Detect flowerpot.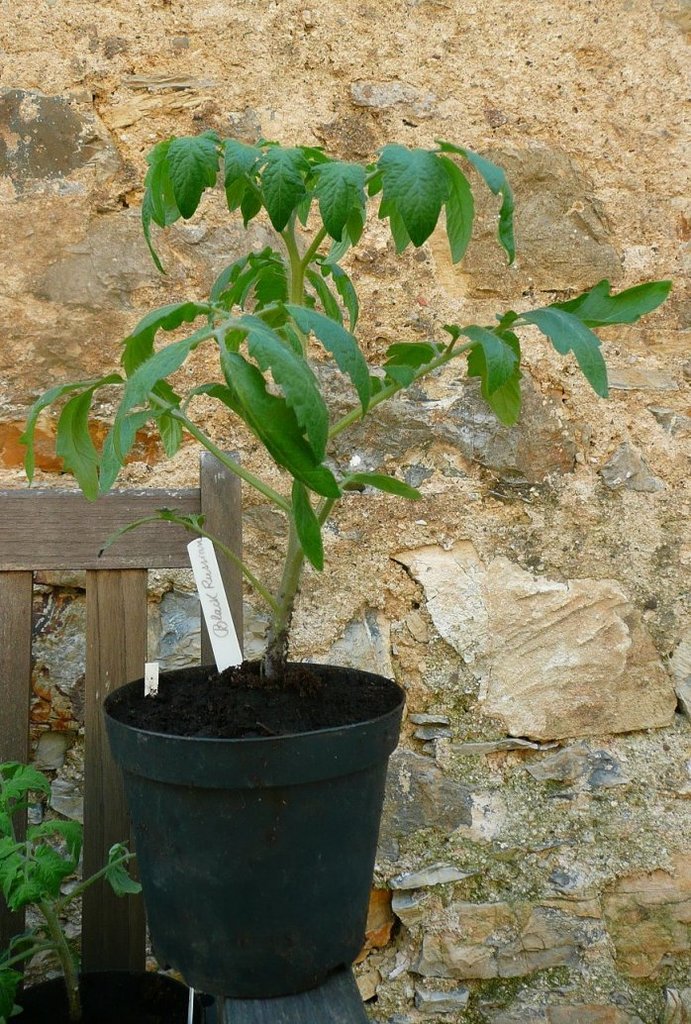
Detected at rect(104, 660, 406, 1001).
